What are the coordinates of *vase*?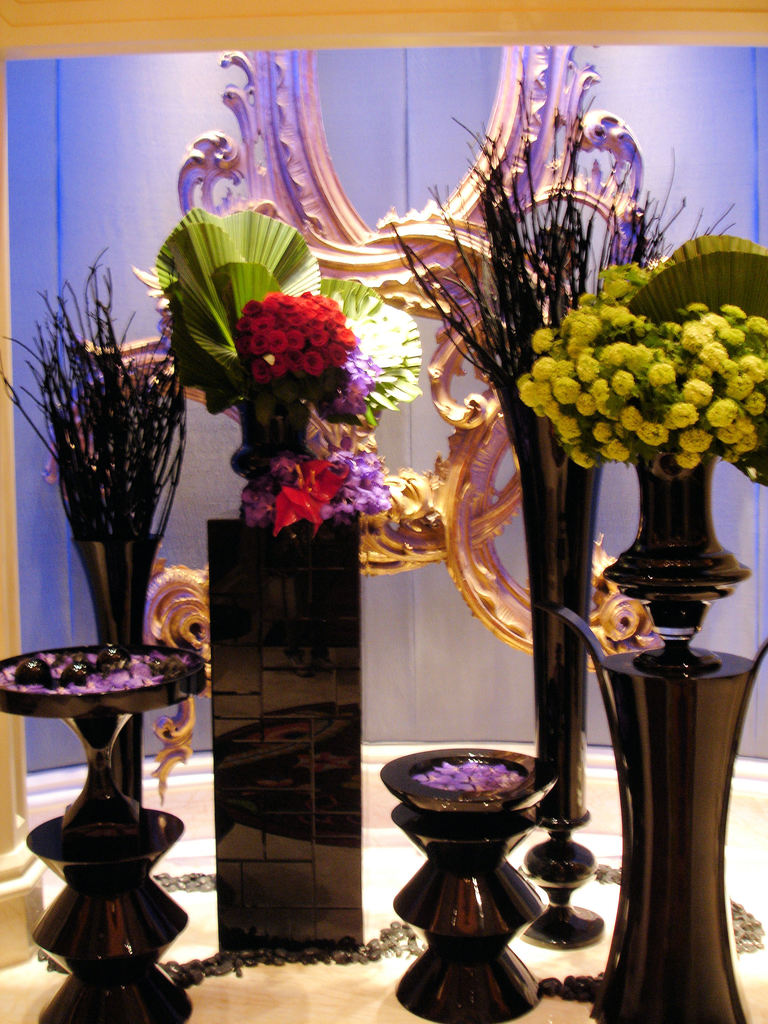
left=205, top=500, right=363, bottom=953.
